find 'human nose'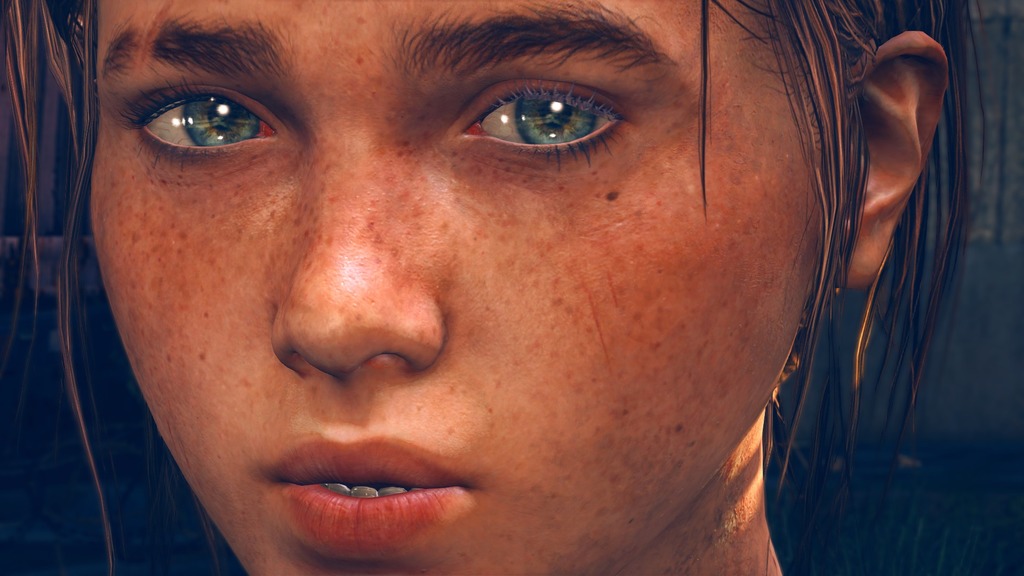
268,118,446,376
